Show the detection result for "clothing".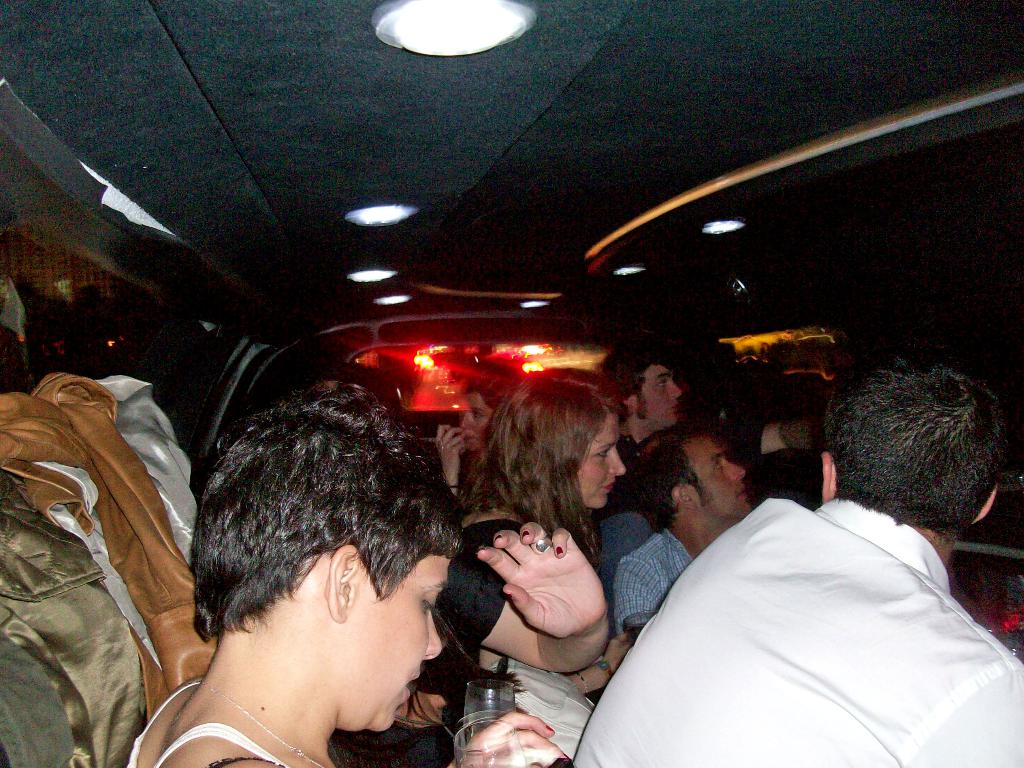
131:680:291:767.
